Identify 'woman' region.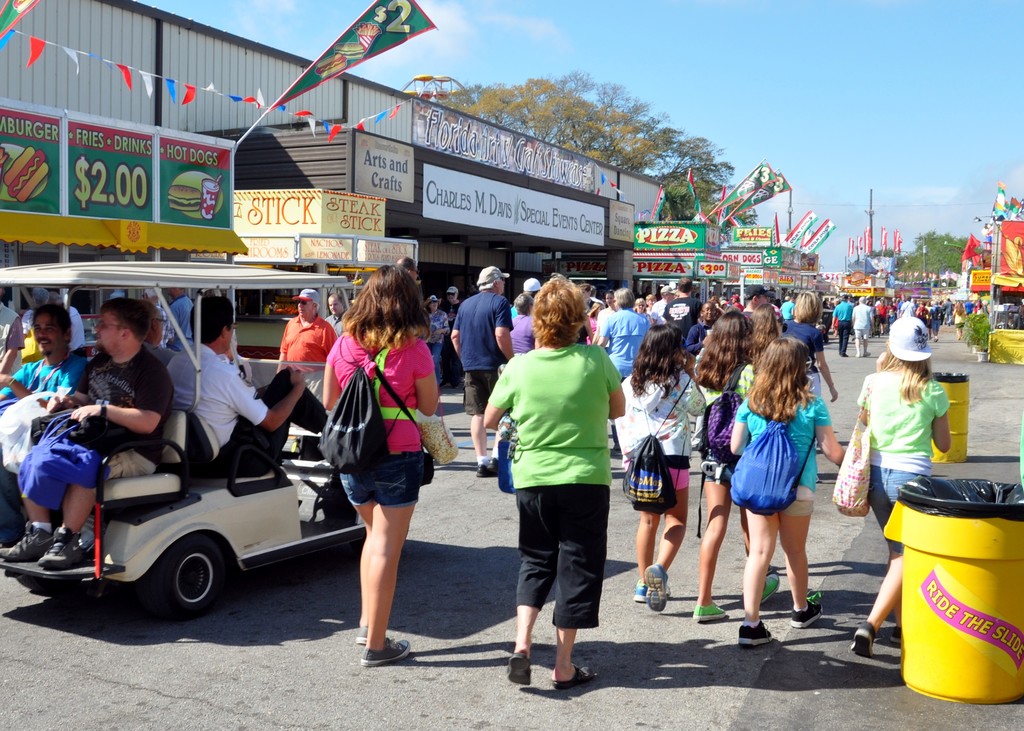
Region: bbox=[301, 253, 442, 671].
